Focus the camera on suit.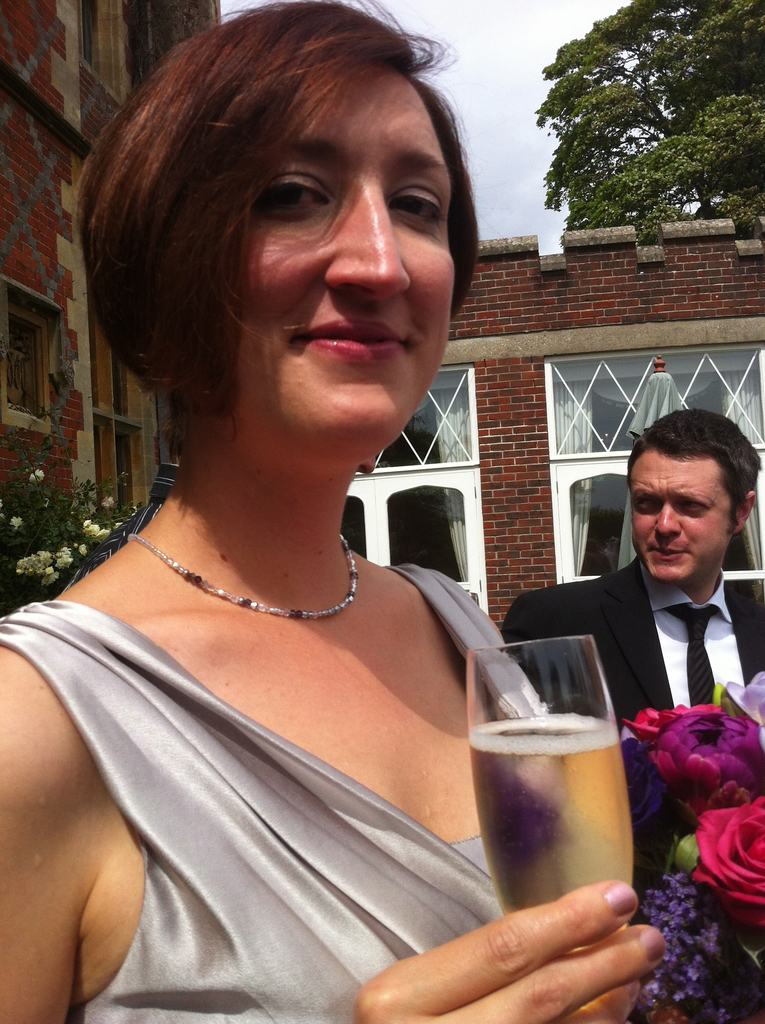
Focus region: {"left": 556, "top": 479, "right": 760, "bottom": 764}.
